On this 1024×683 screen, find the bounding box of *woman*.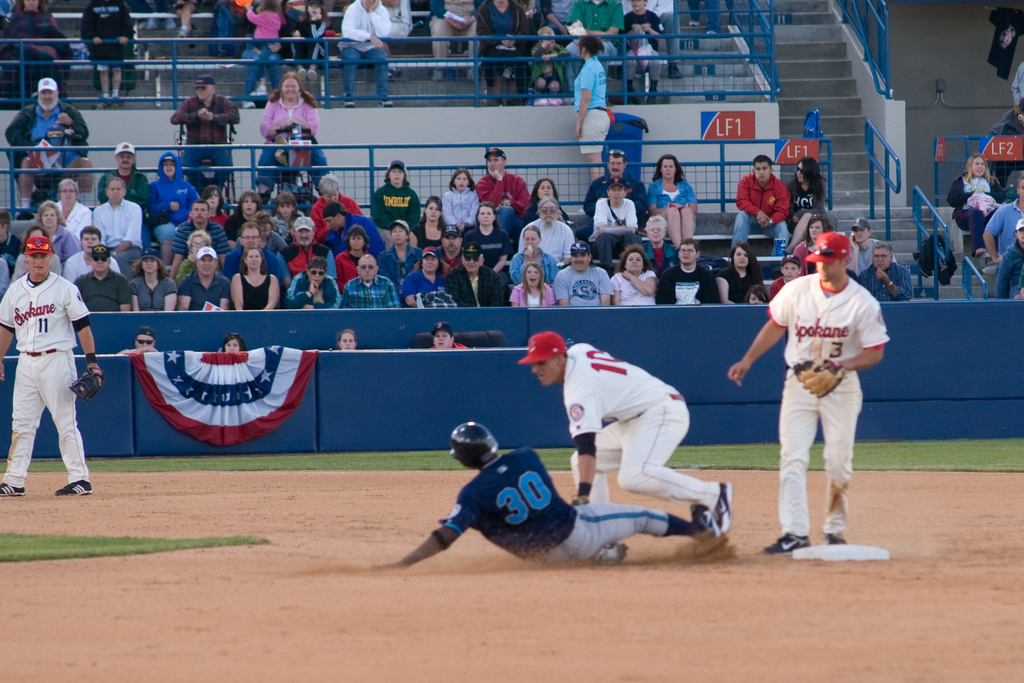
Bounding box: (315,174,370,246).
